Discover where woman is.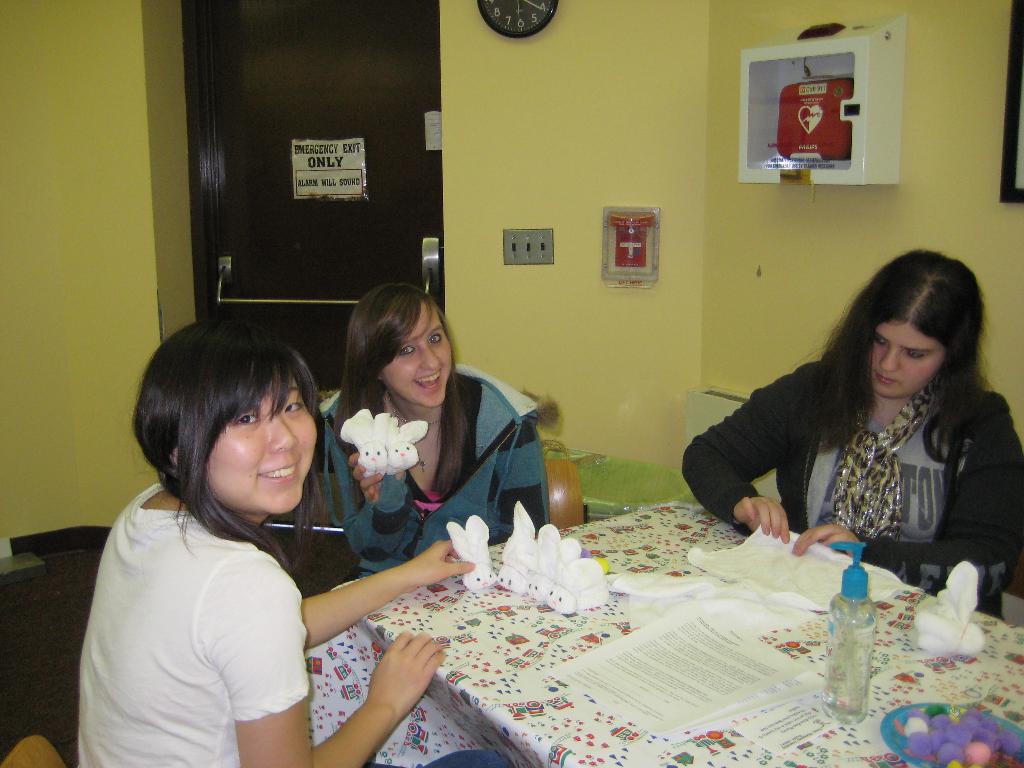
Discovered at box(68, 318, 483, 767).
